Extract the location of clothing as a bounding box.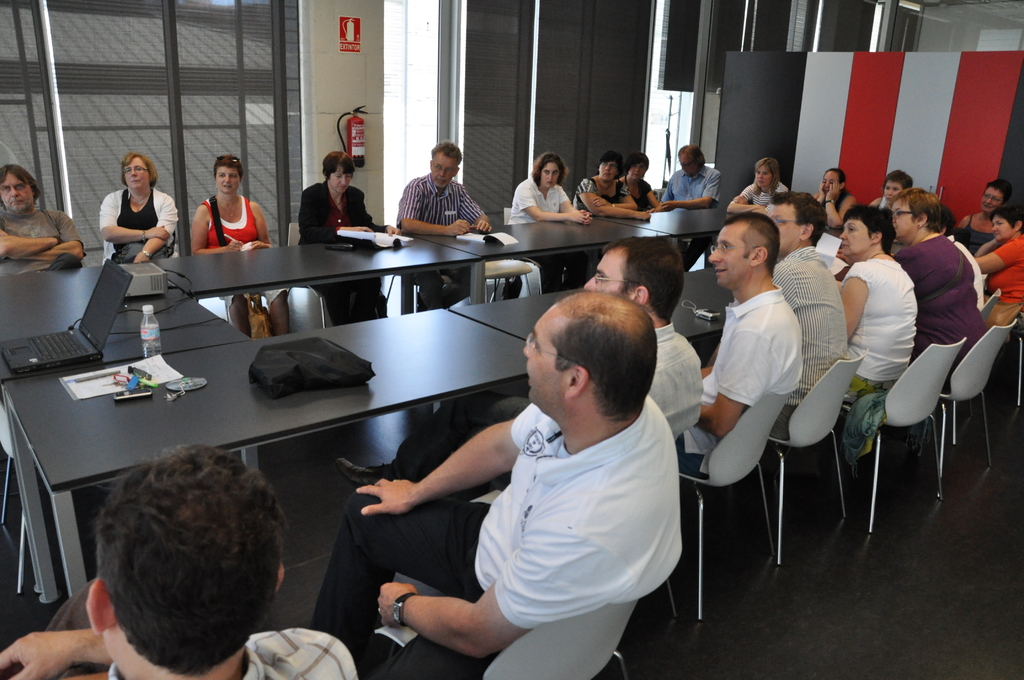
Rect(692, 282, 806, 489).
